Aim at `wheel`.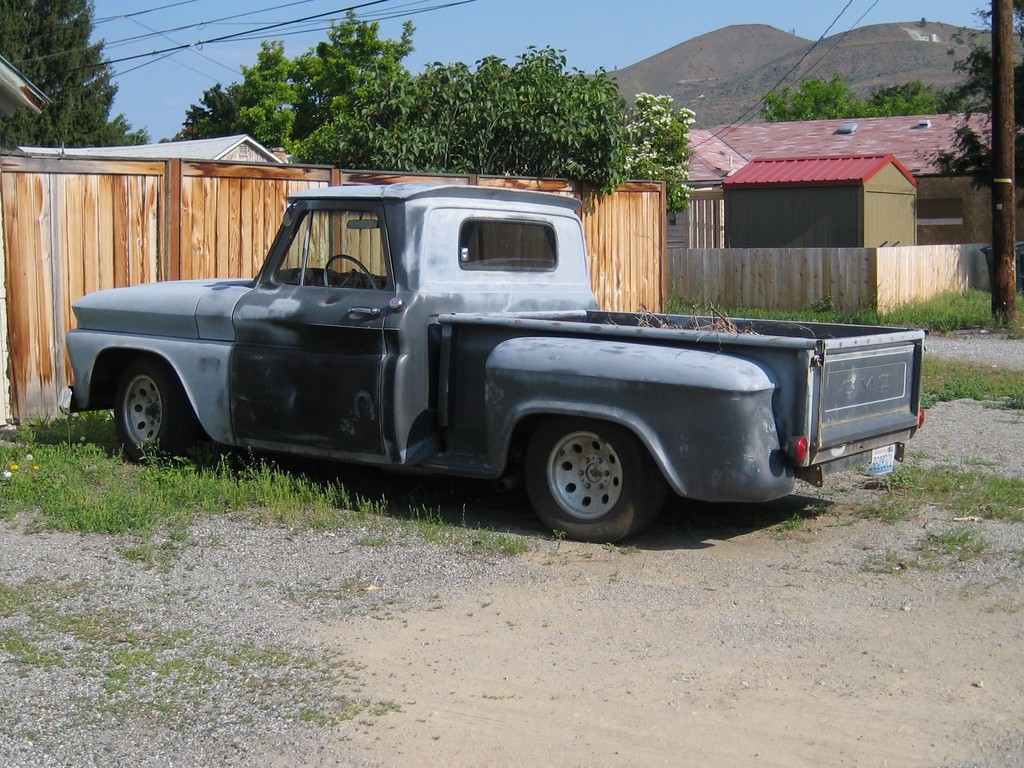
Aimed at [x1=519, y1=415, x2=664, y2=543].
